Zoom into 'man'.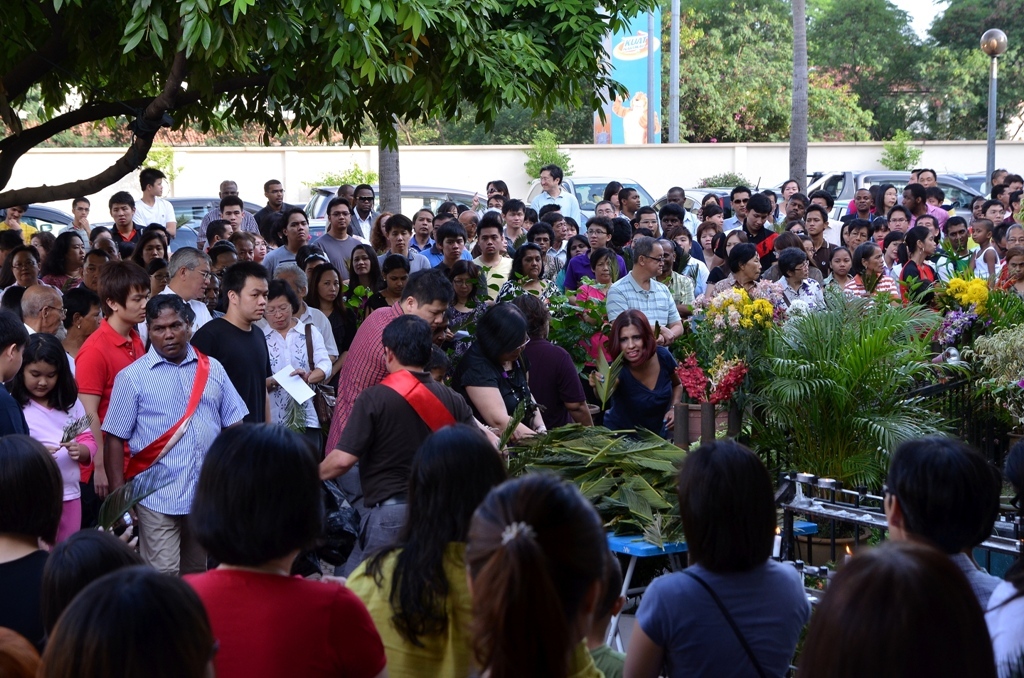
Zoom target: {"x1": 375, "y1": 214, "x2": 430, "y2": 265}.
